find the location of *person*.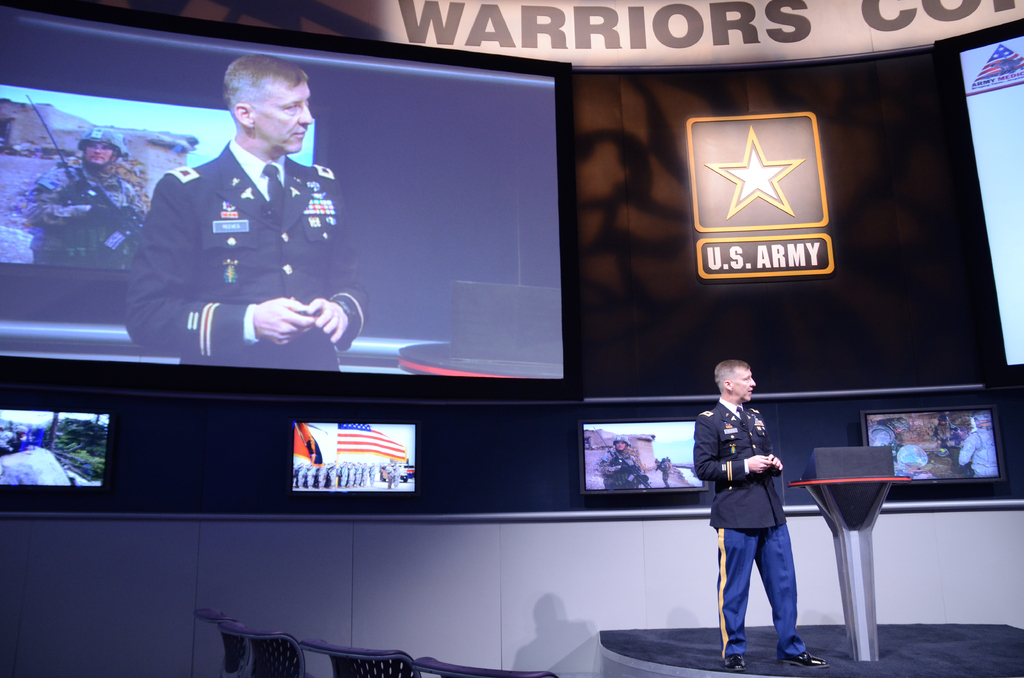
Location: <box>15,126,145,270</box>.
